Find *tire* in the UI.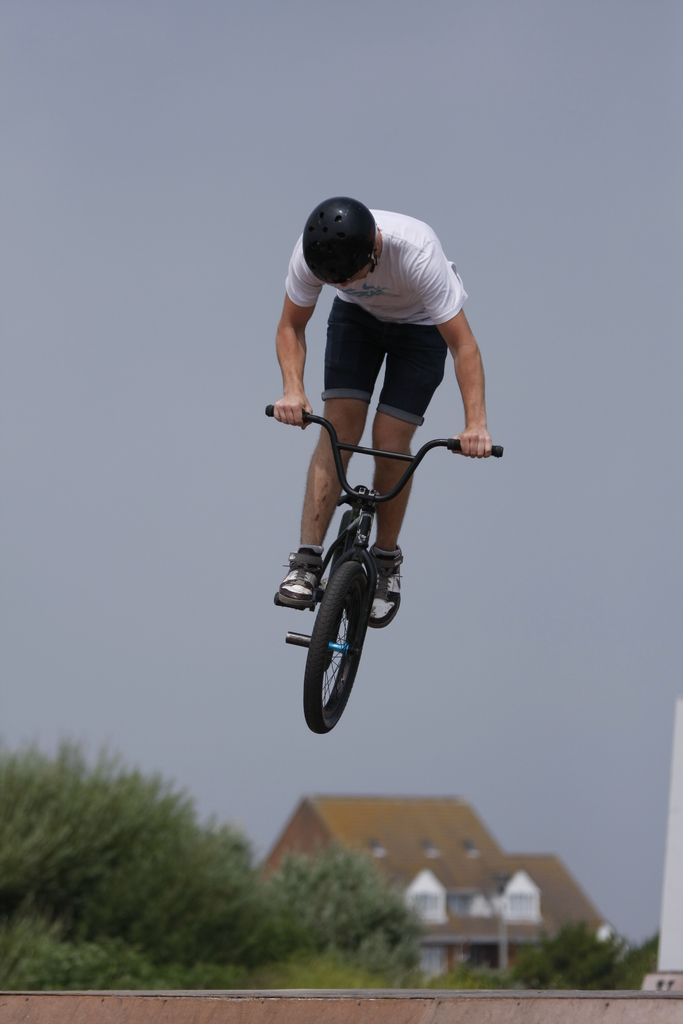
UI element at <bbox>325, 509, 353, 672</bbox>.
